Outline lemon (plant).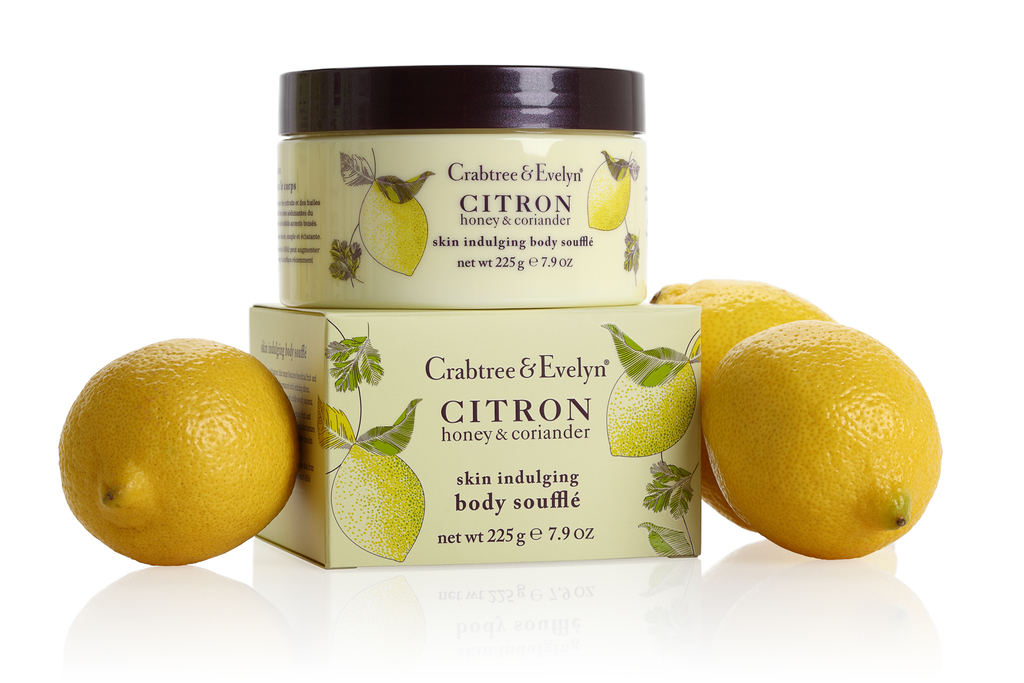
Outline: [x1=54, y1=336, x2=302, y2=566].
